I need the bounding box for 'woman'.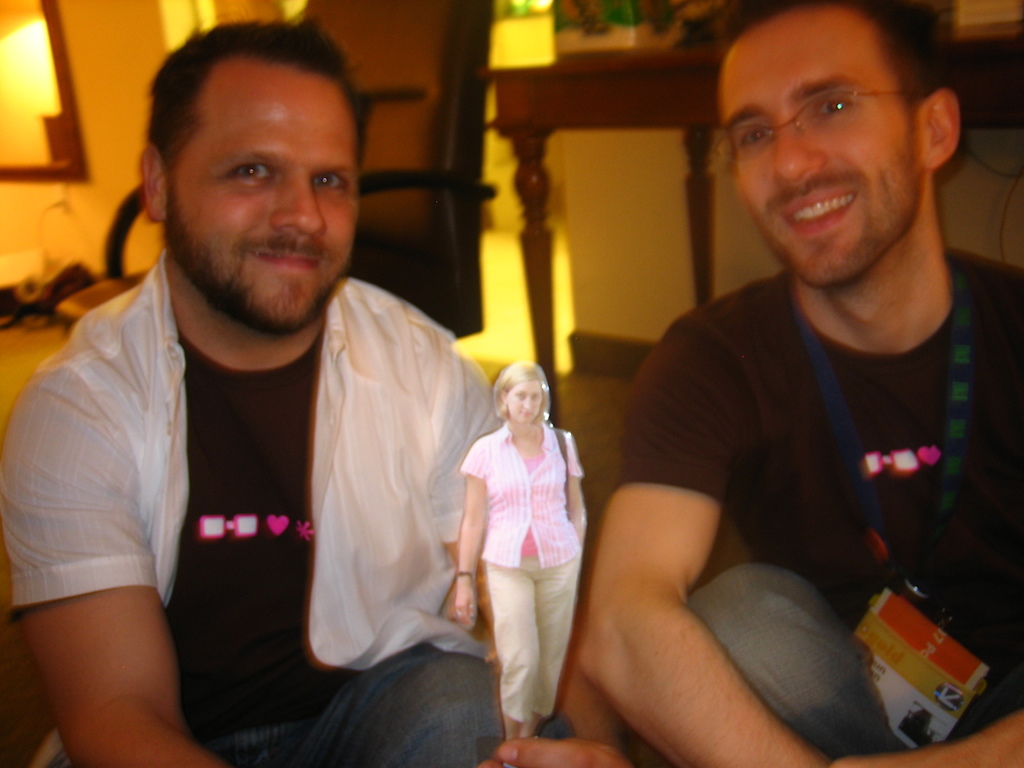
Here it is: [x1=452, y1=337, x2=591, y2=724].
